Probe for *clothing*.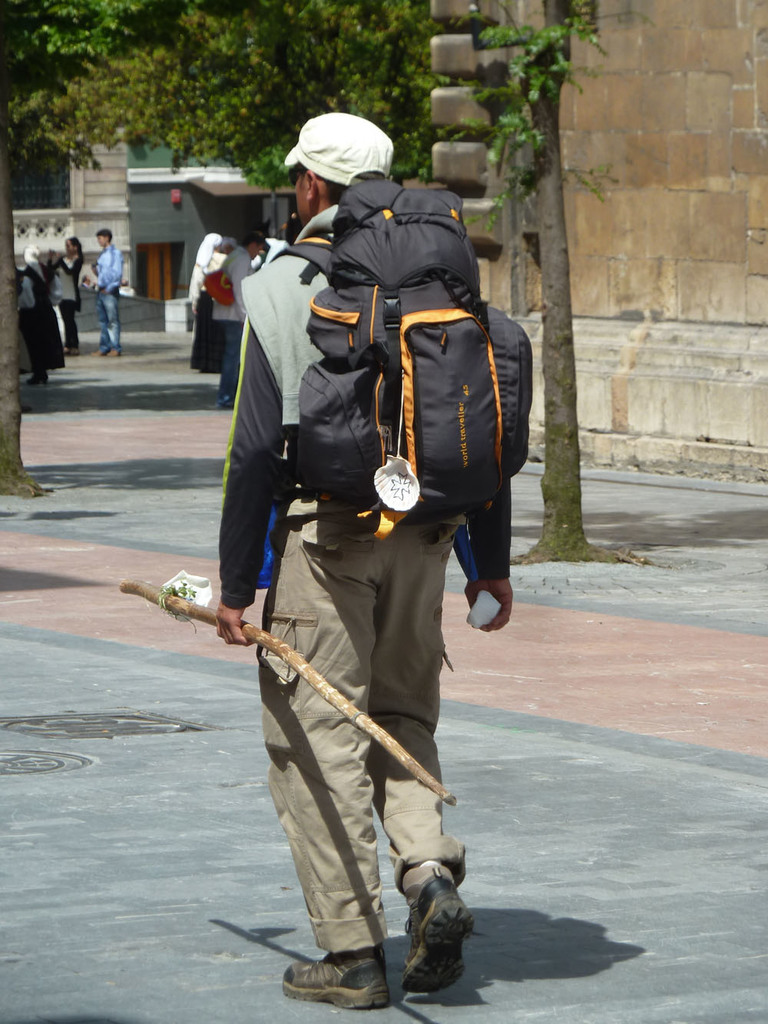
Probe result: (x1=19, y1=273, x2=65, y2=372).
